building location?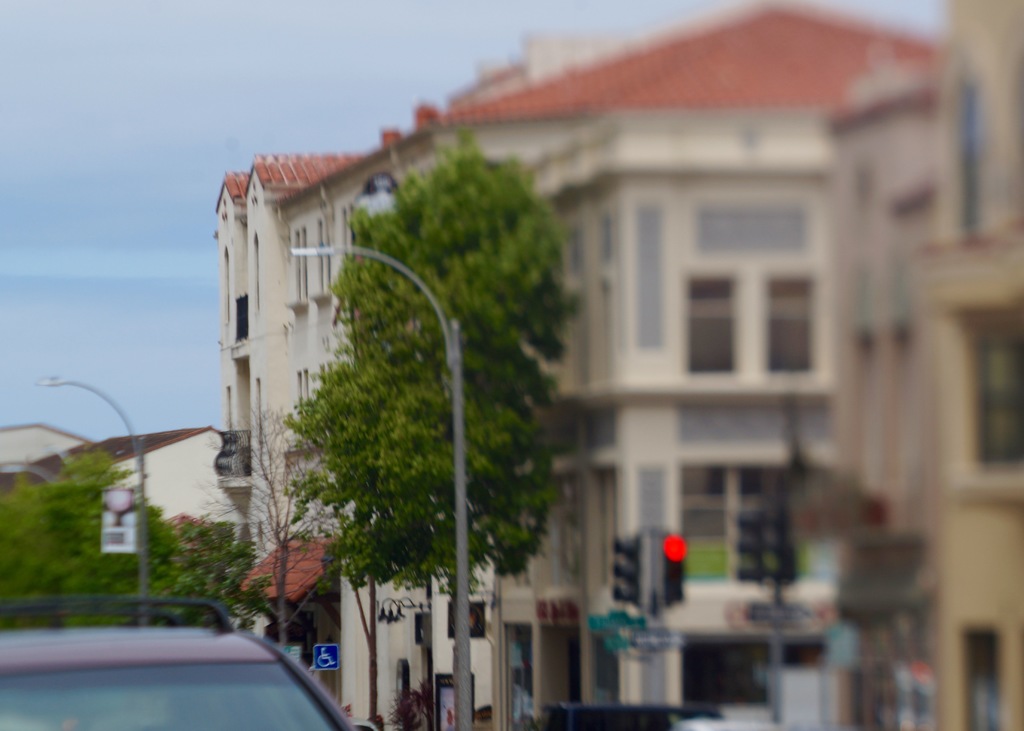
box=[826, 0, 1023, 730]
